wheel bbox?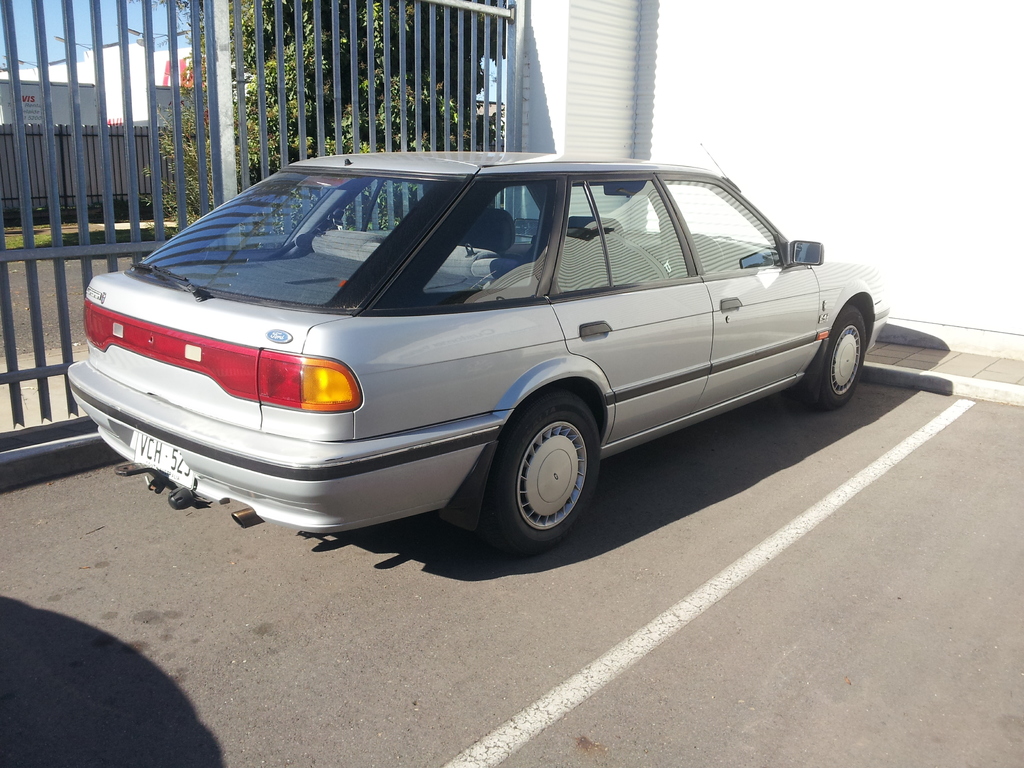
[690,230,724,273]
